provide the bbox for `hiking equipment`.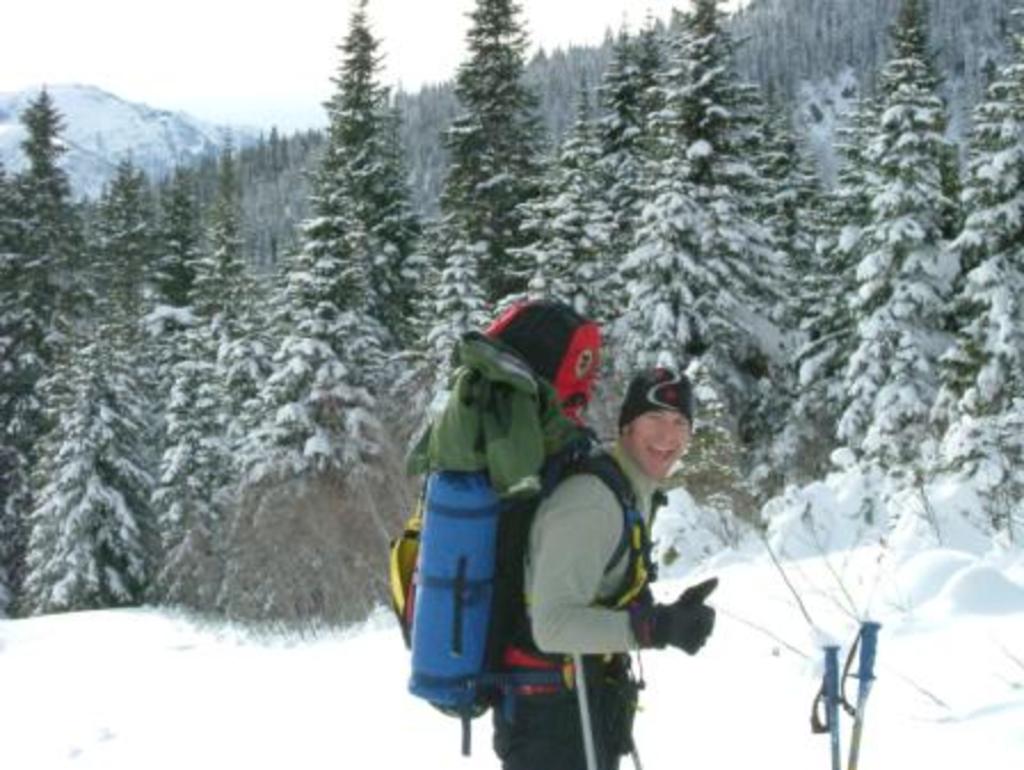
rect(818, 640, 843, 768).
